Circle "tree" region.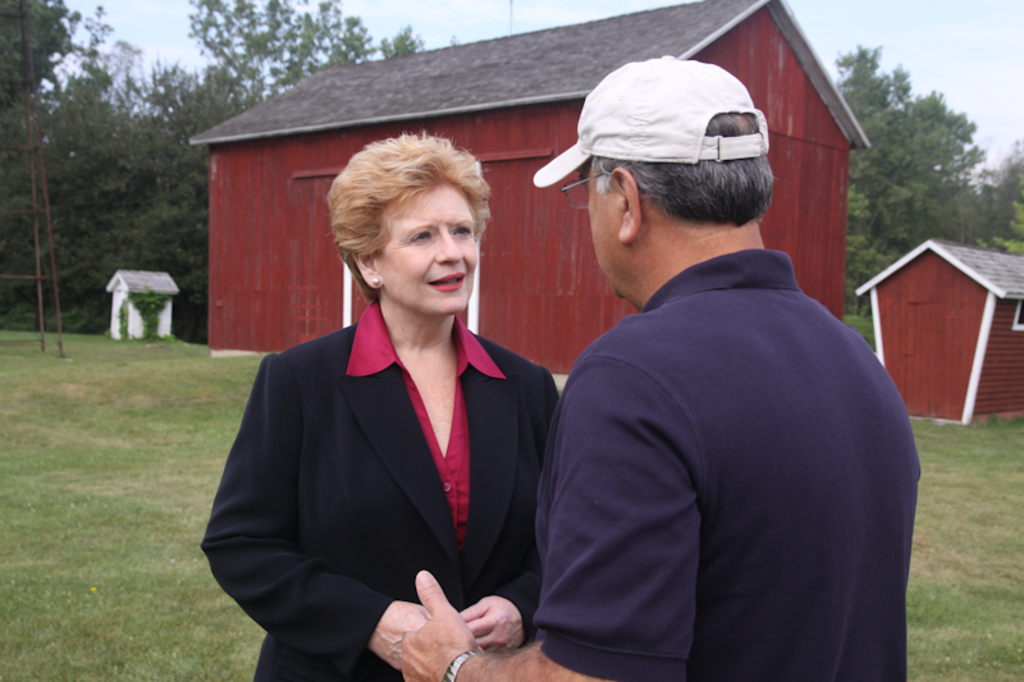
Region: detection(169, 0, 419, 175).
